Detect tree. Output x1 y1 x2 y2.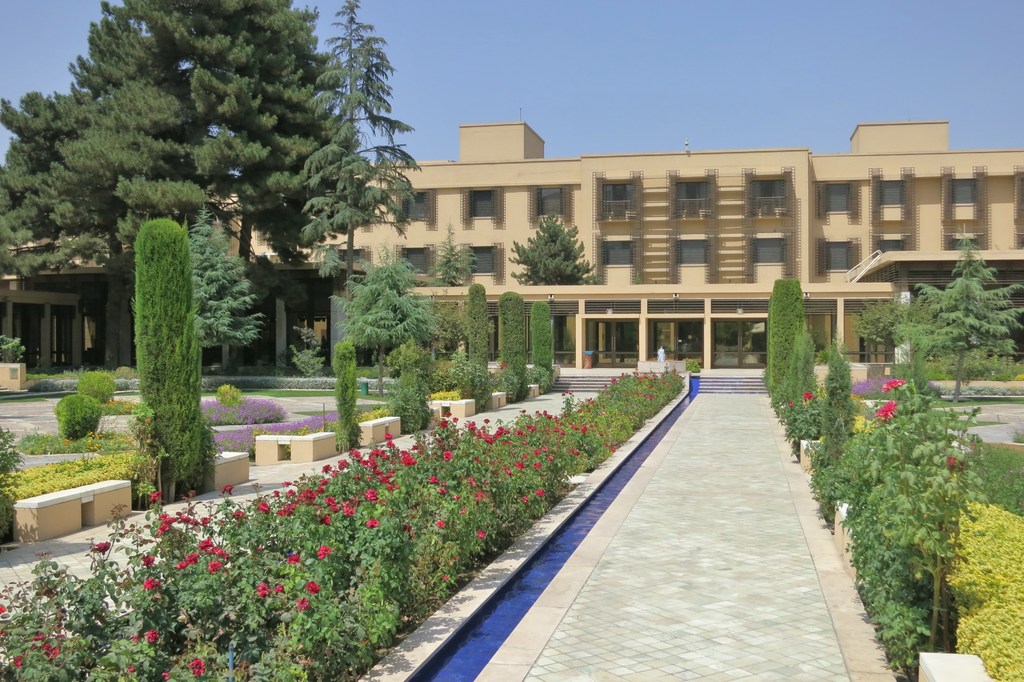
424 217 479 287.
